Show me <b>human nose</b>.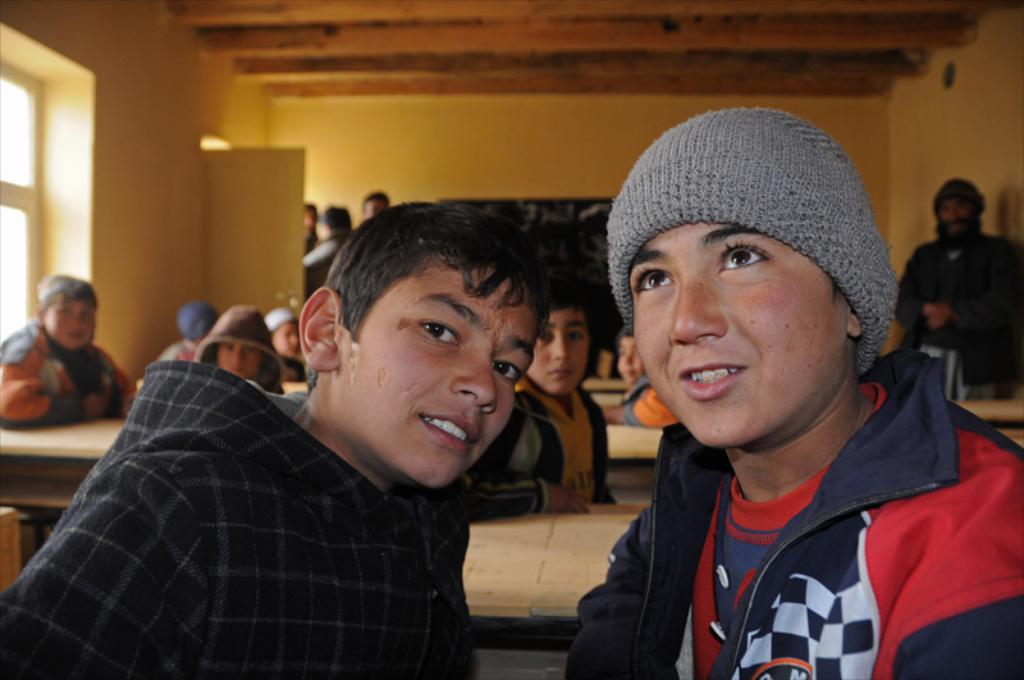
<b>human nose</b> is here: <box>289,332,303,347</box>.
